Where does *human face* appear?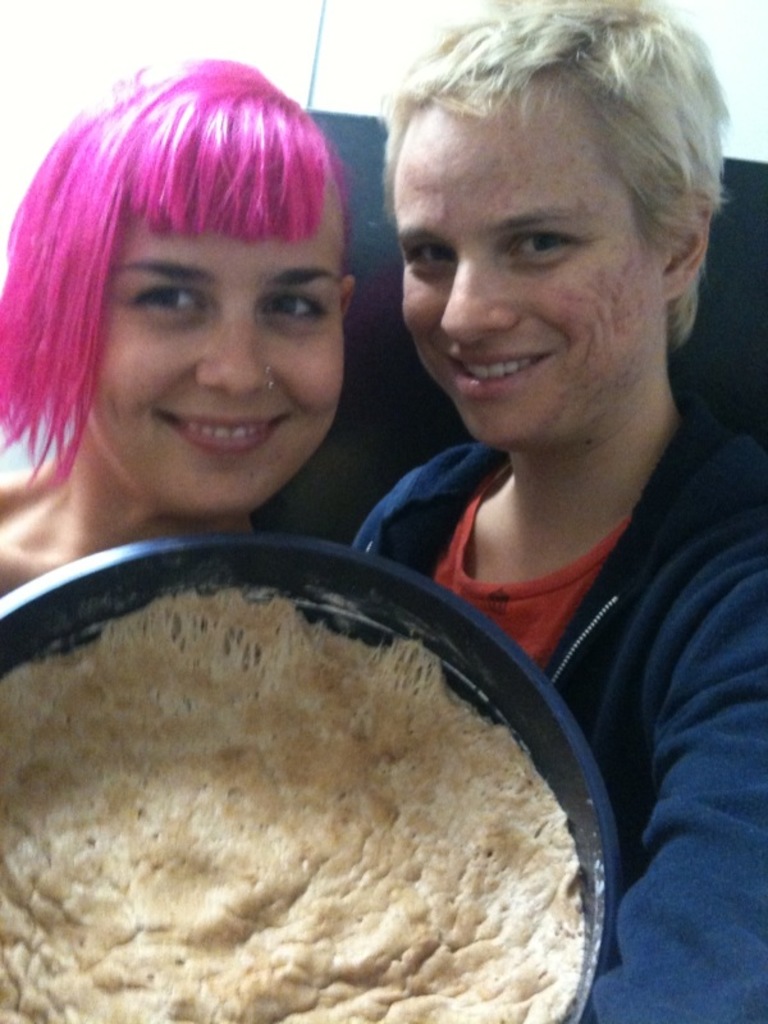
Appears at <bbox>406, 96, 641, 442</bbox>.
